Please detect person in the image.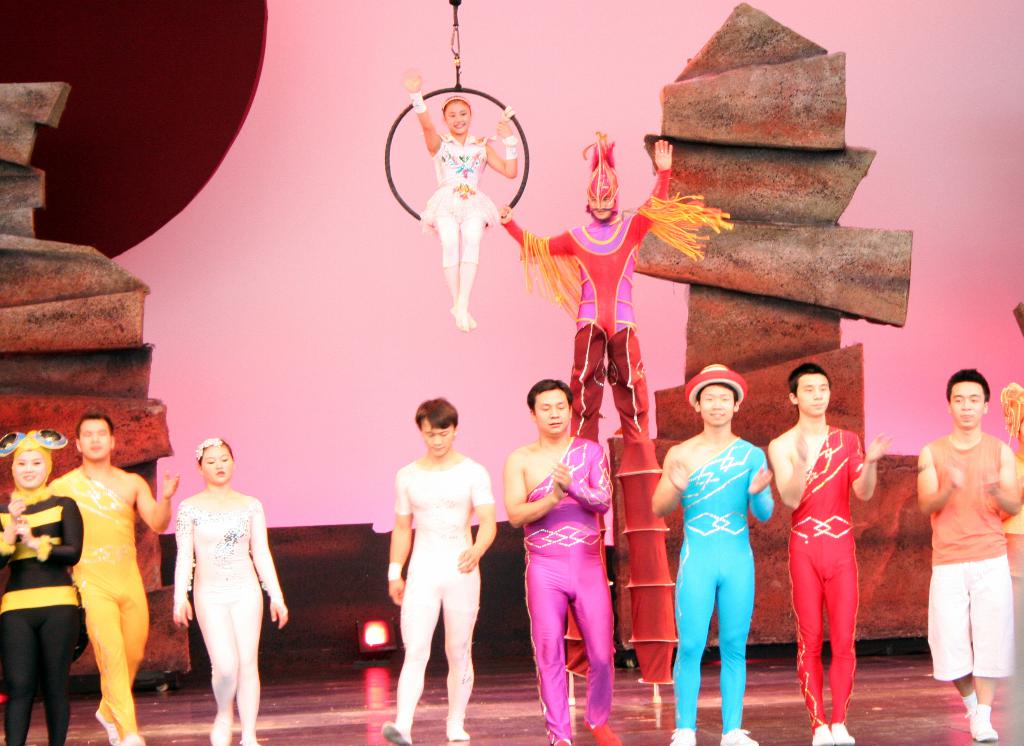
760:361:896:745.
